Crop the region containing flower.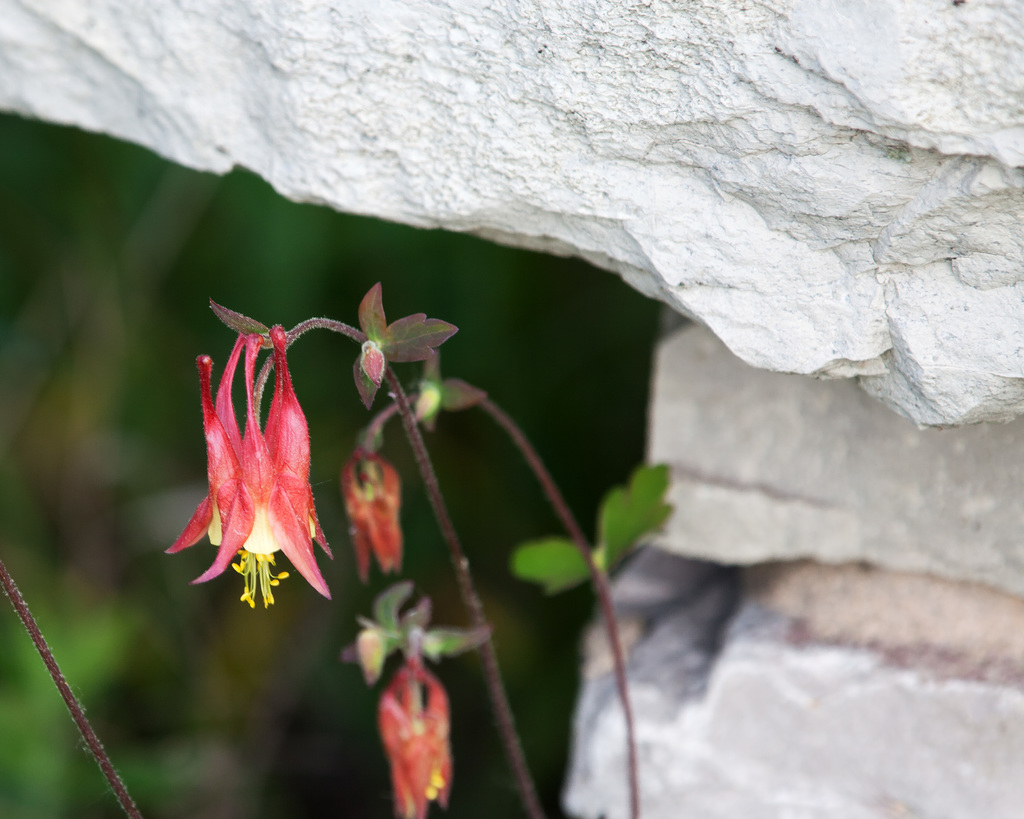
Crop region: <region>165, 326, 340, 621</region>.
